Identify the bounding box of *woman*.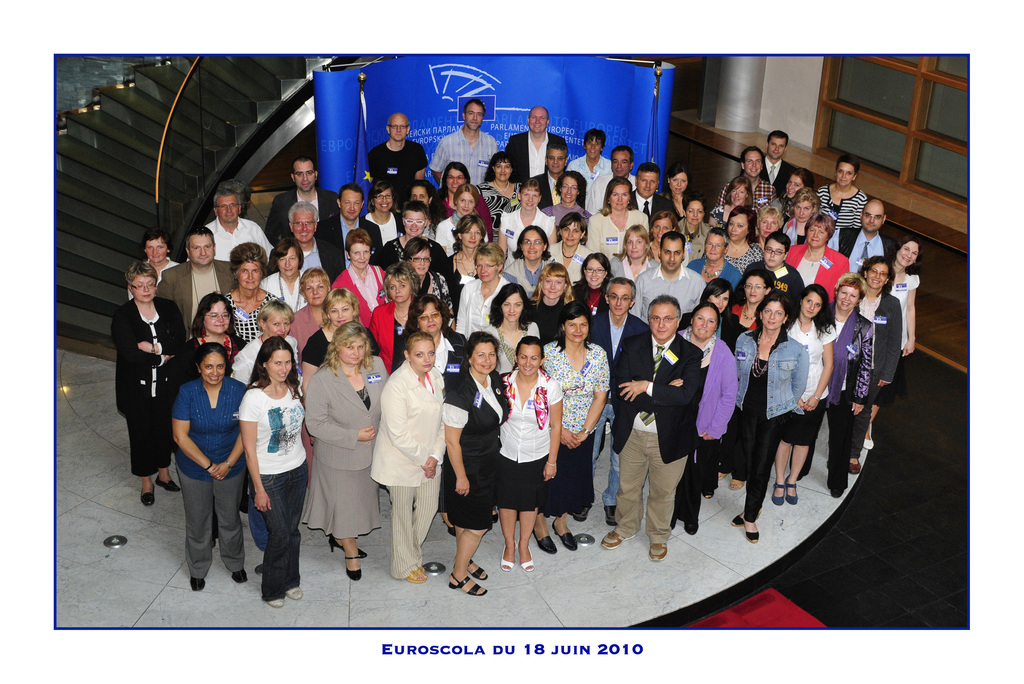
l=402, t=290, r=470, b=387.
